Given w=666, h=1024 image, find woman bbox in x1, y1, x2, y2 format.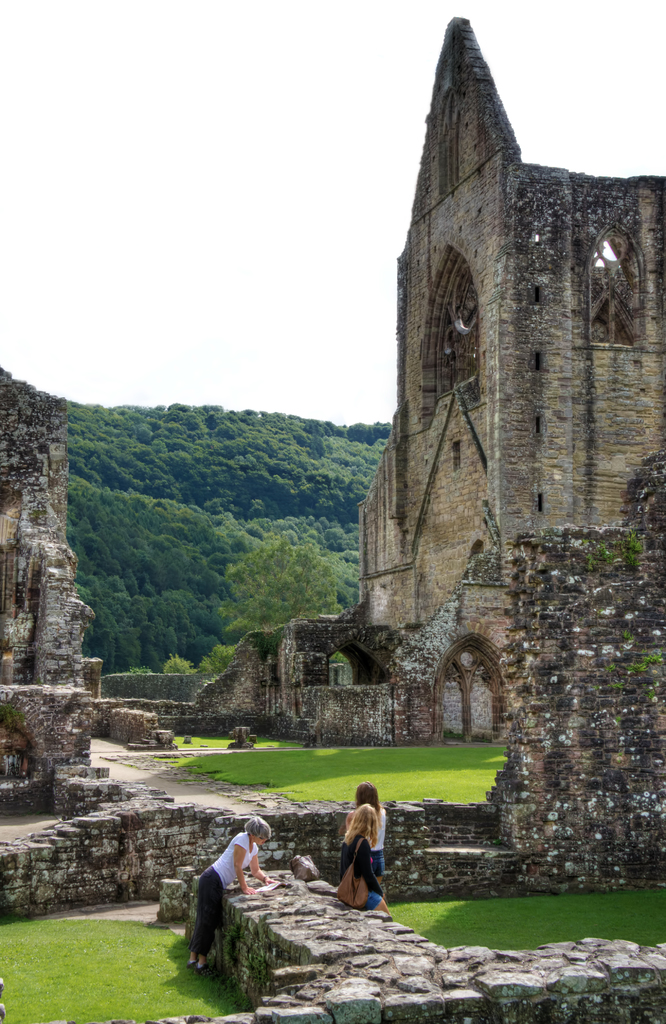
337, 799, 395, 914.
